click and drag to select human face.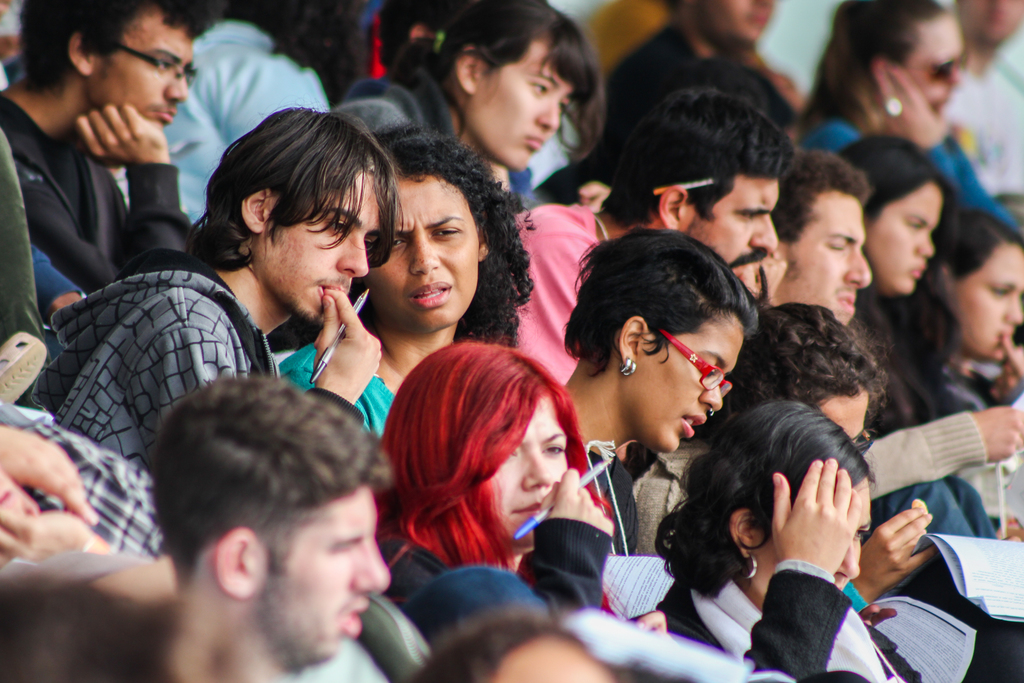
Selection: x1=633 y1=308 x2=745 y2=456.
